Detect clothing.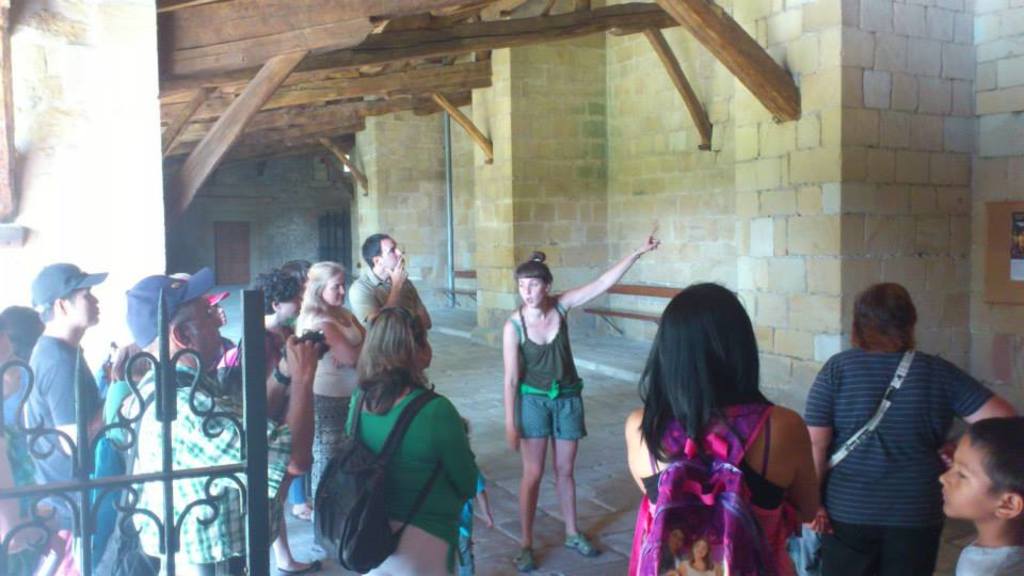
Detected at x1=293, y1=308, x2=365, y2=500.
